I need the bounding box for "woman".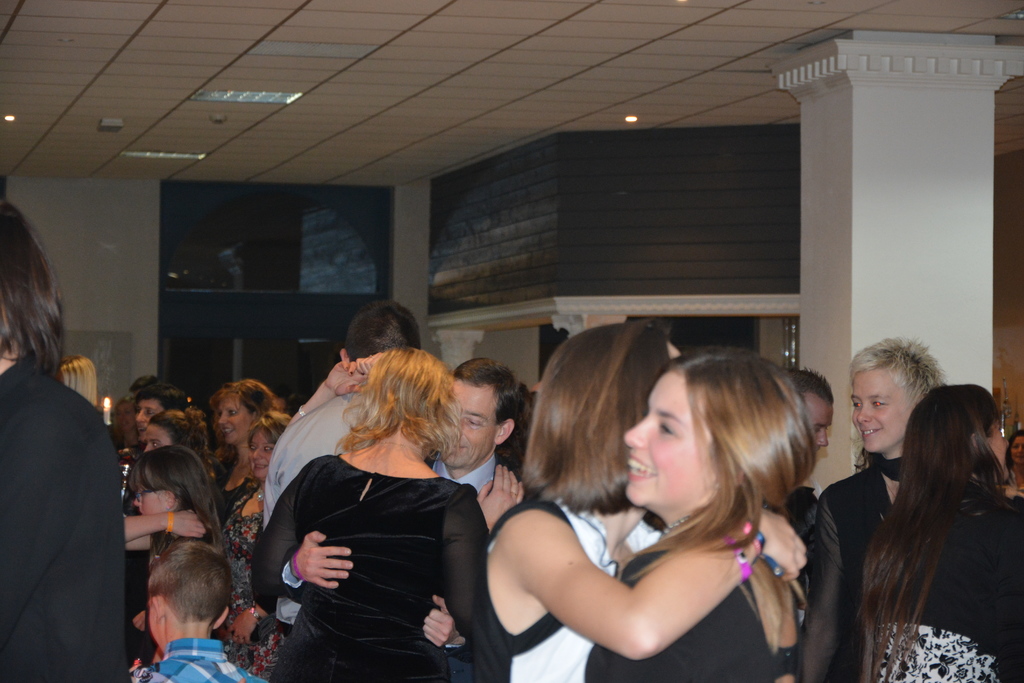
Here it is: {"left": 580, "top": 338, "right": 817, "bottom": 682}.
